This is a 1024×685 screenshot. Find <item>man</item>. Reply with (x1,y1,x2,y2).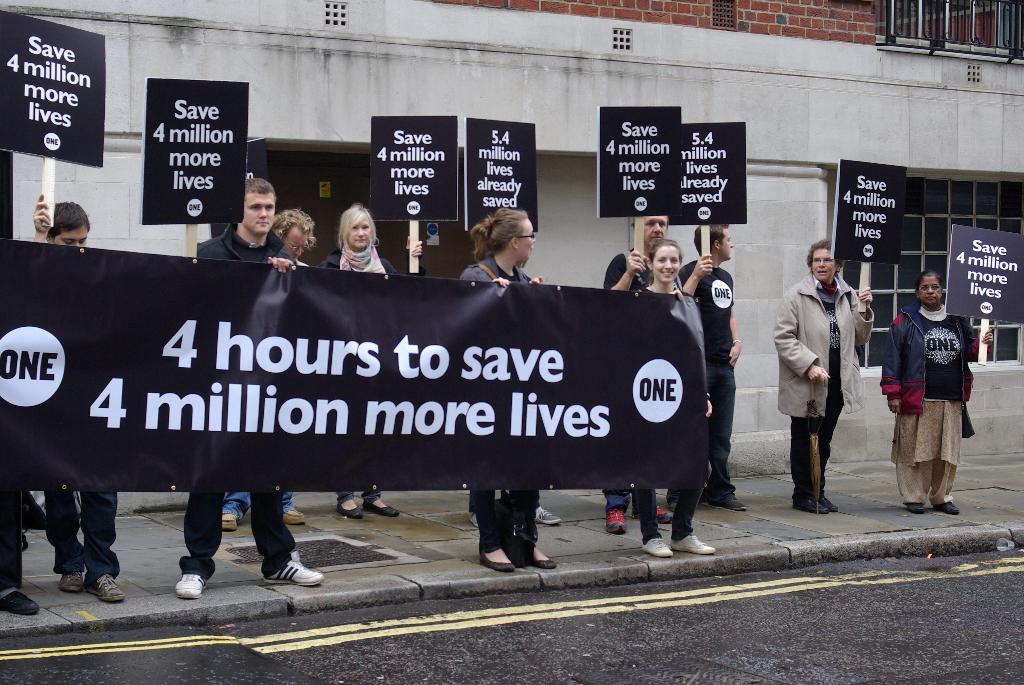
(607,212,682,532).
